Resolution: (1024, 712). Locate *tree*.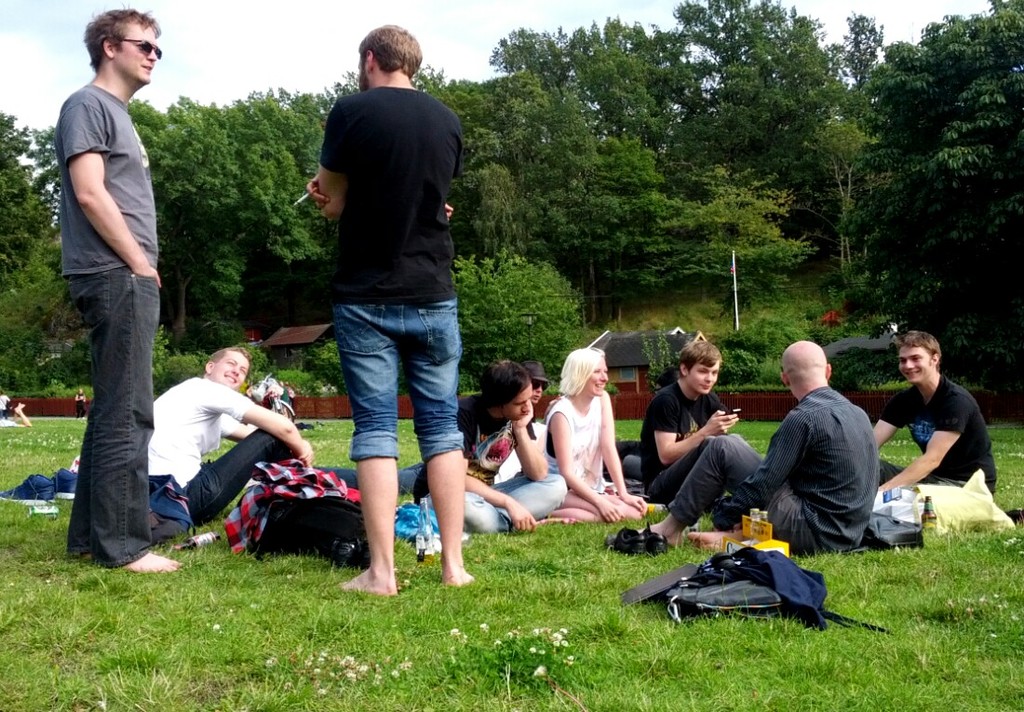
bbox(0, 96, 88, 391).
